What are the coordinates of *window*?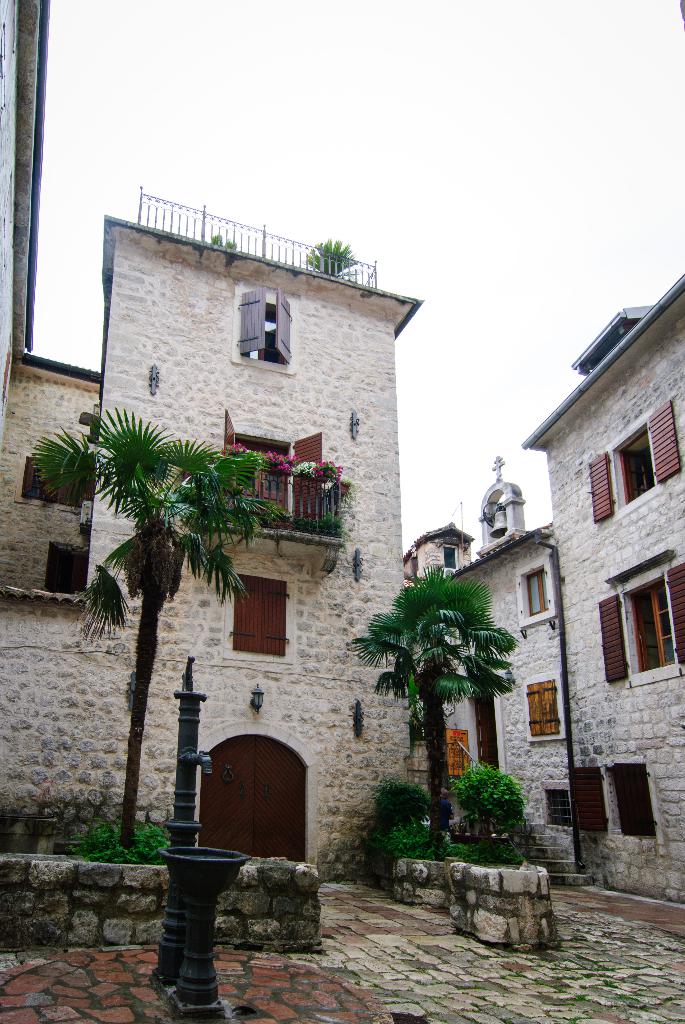
<box>228,440,284,520</box>.
